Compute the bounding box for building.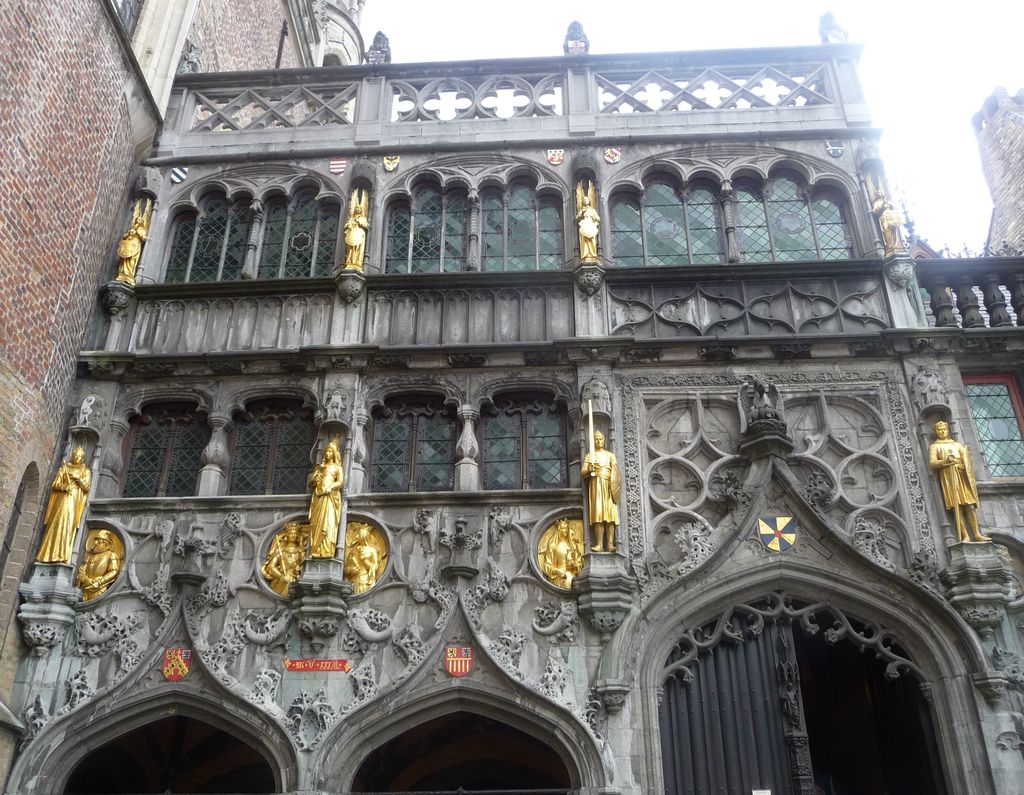
Rect(0, 9, 1023, 794).
